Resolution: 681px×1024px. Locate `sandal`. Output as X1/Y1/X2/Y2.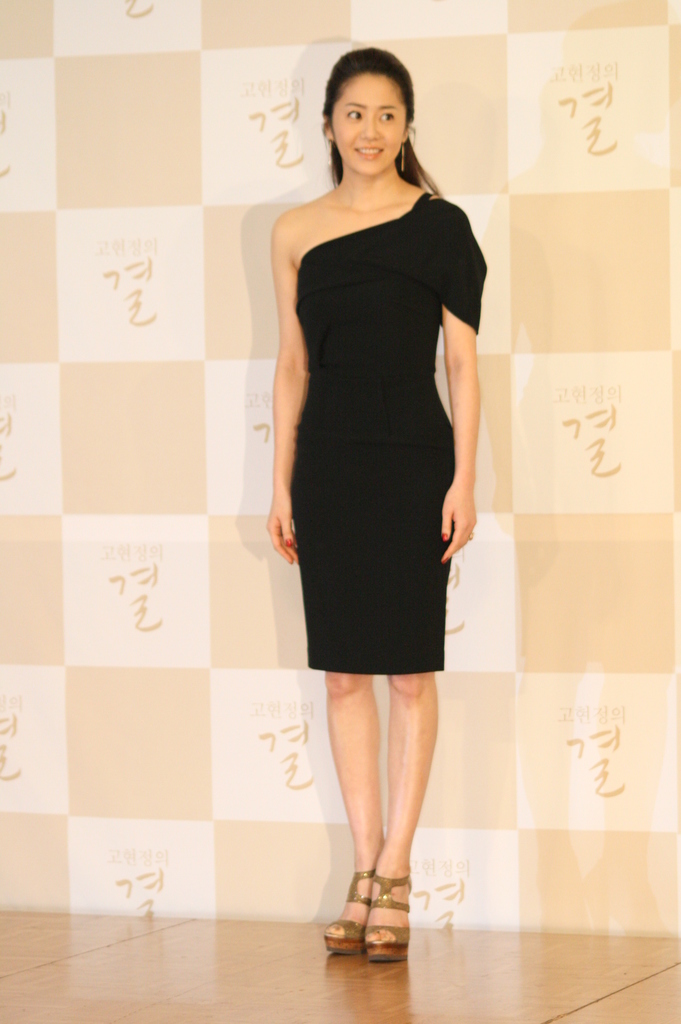
367/878/406/958.
